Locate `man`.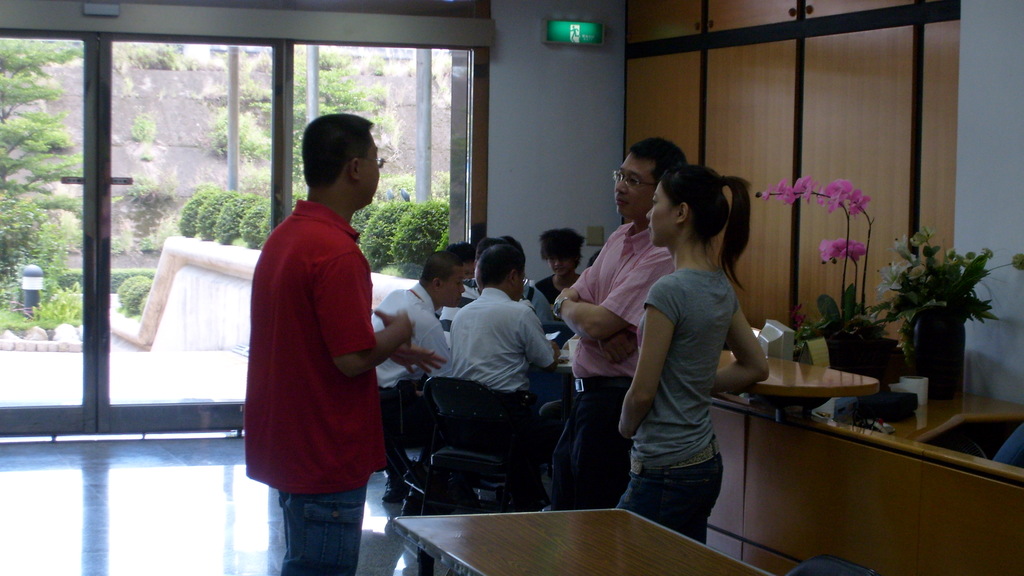
Bounding box: pyautogui.locateOnScreen(438, 238, 477, 318).
